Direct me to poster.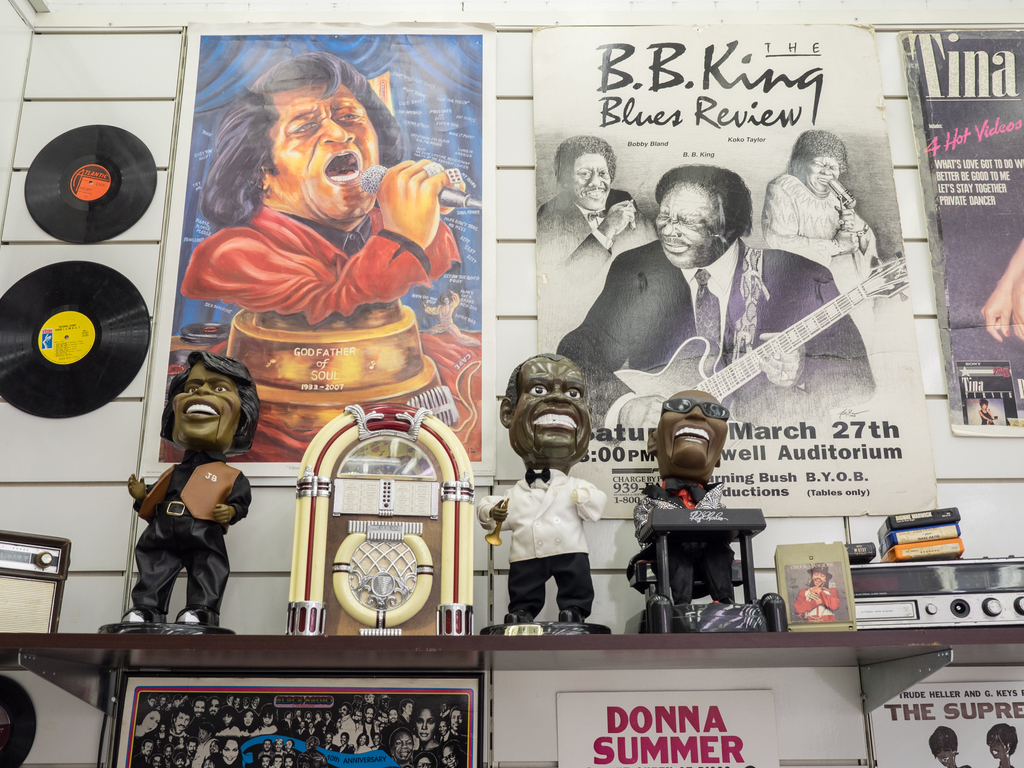
Direction: (136, 19, 499, 481).
